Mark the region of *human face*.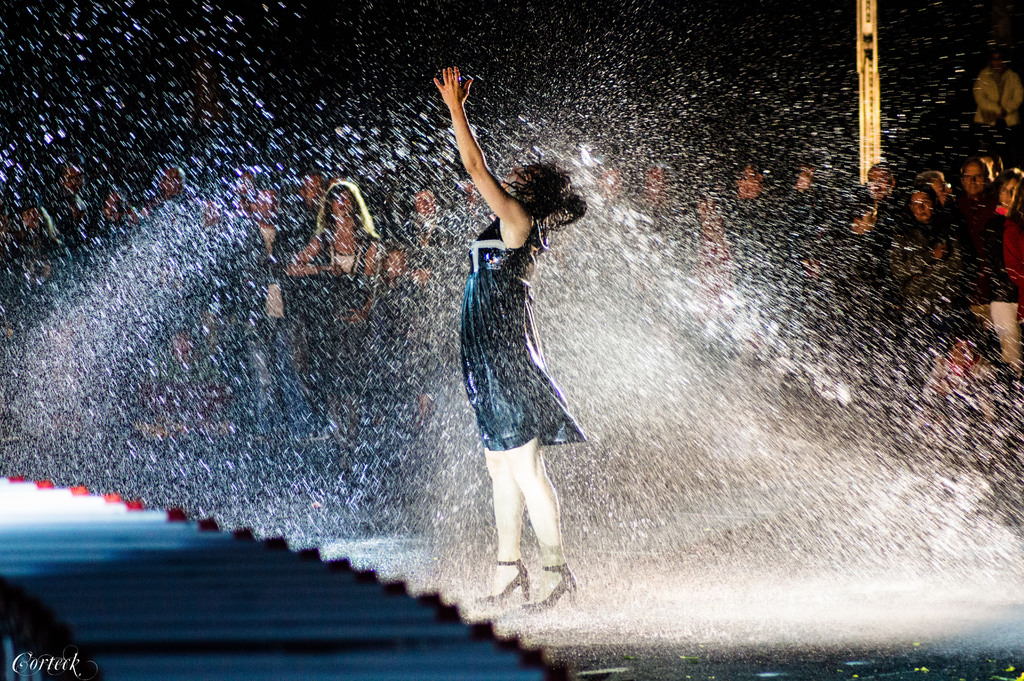
Region: bbox=[333, 195, 353, 218].
